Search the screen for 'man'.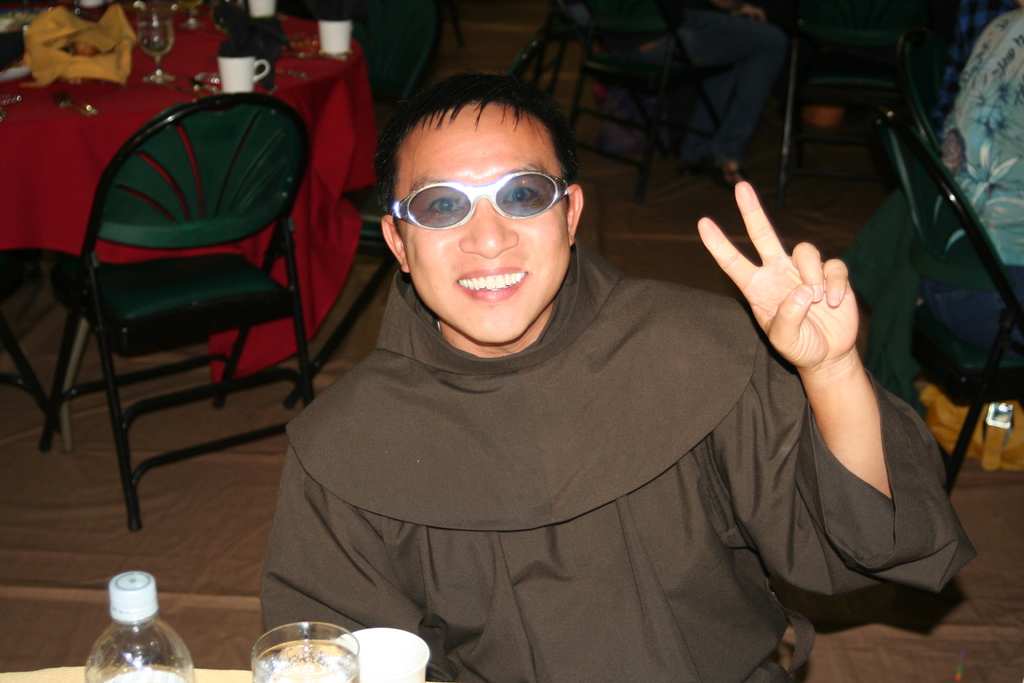
Found at 223/60/927/682.
